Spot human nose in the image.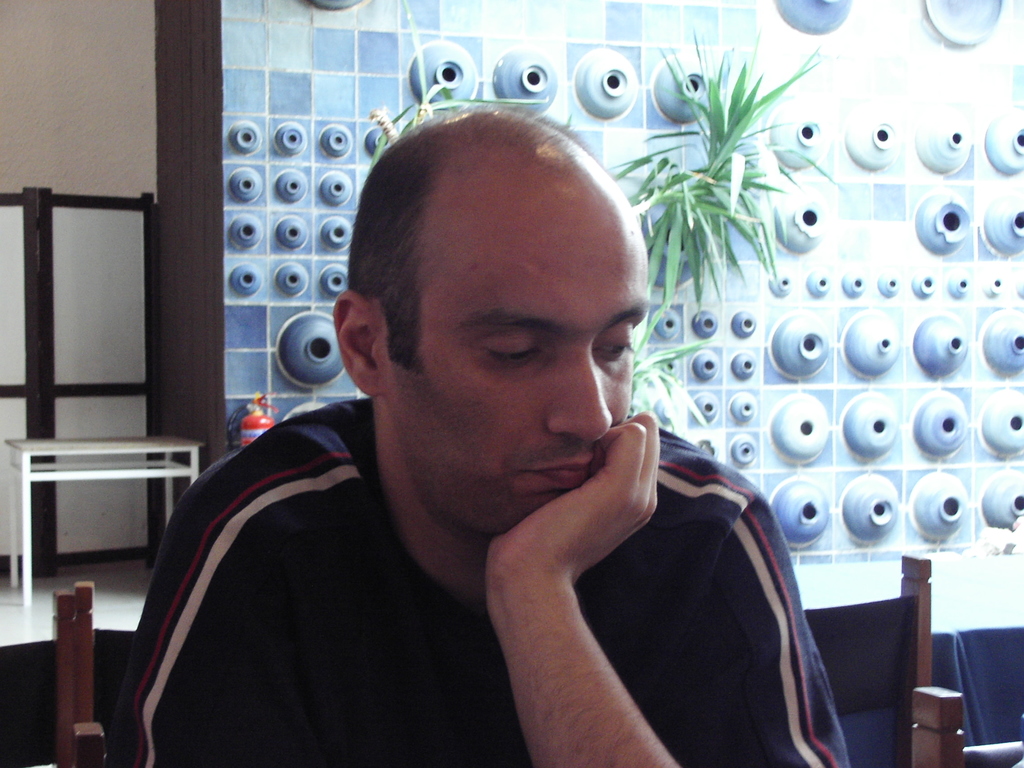
human nose found at 539/352/612/449.
